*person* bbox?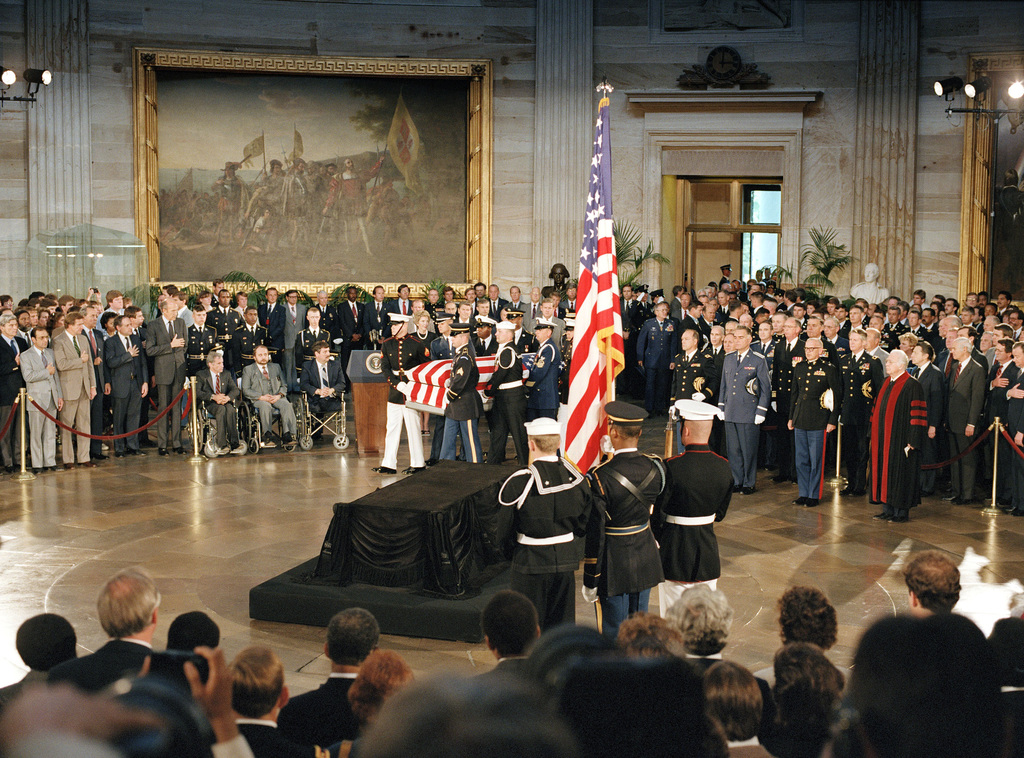
pyautogui.locateOnScreen(106, 309, 153, 456)
